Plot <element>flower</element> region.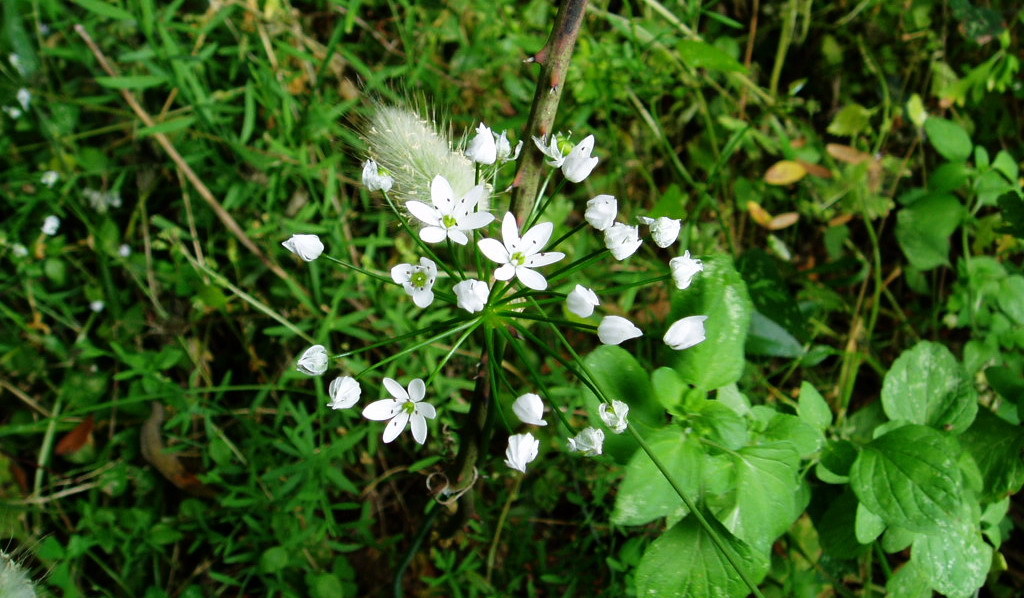
Plotted at rect(331, 372, 363, 410).
